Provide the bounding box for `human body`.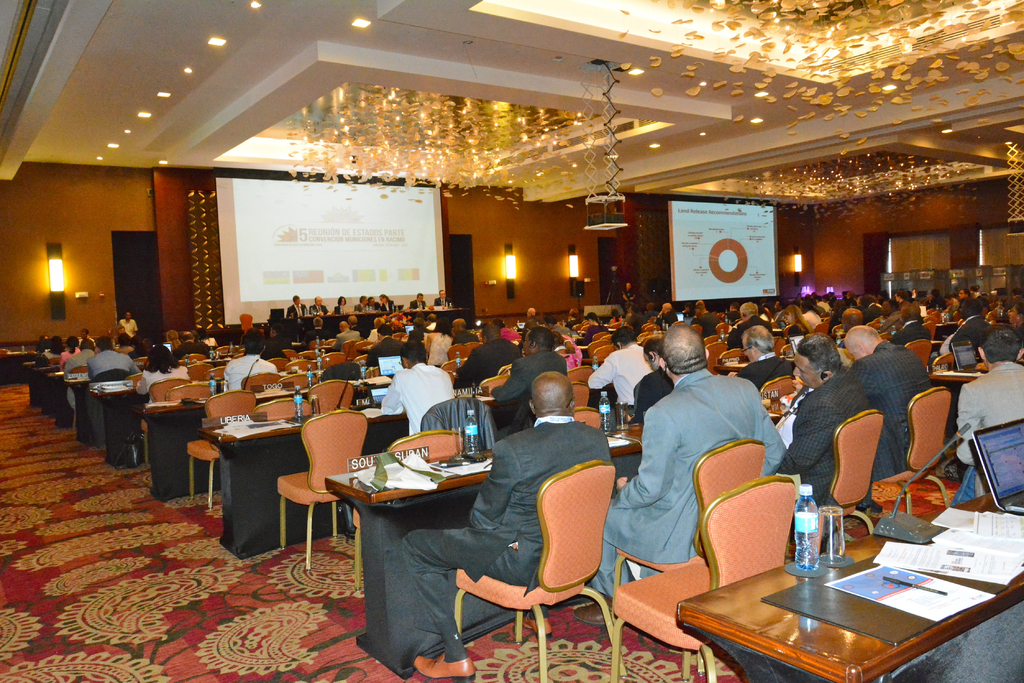
bbox=[371, 300, 381, 310].
